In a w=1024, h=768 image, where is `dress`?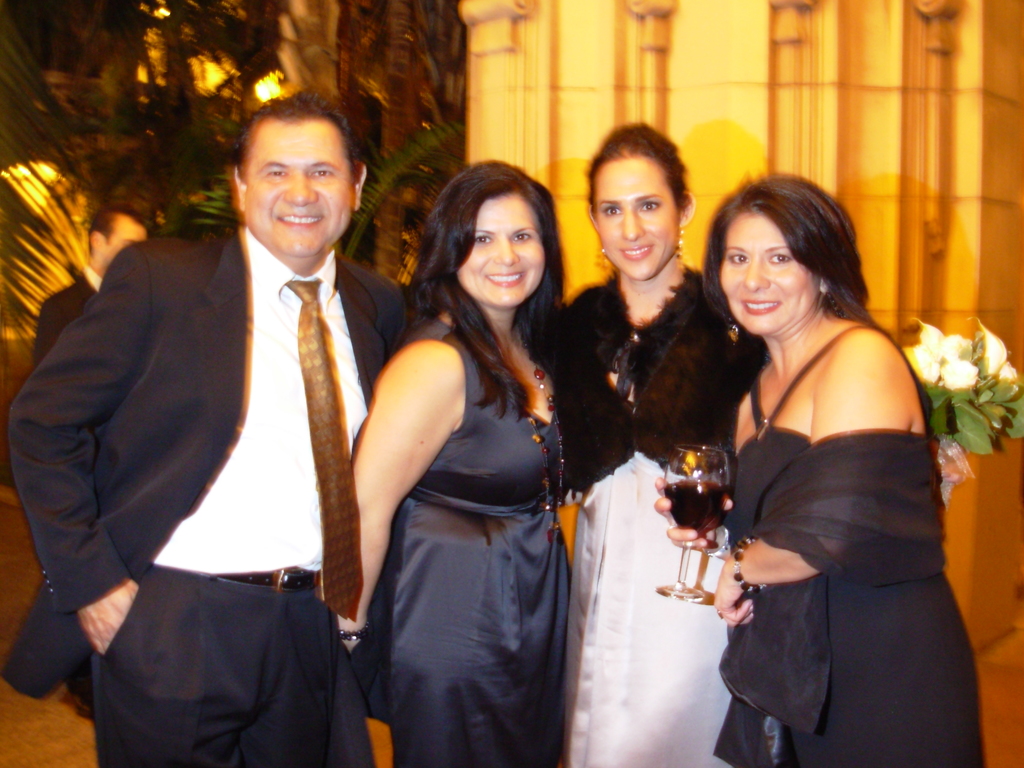
box(551, 265, 765, 767).
